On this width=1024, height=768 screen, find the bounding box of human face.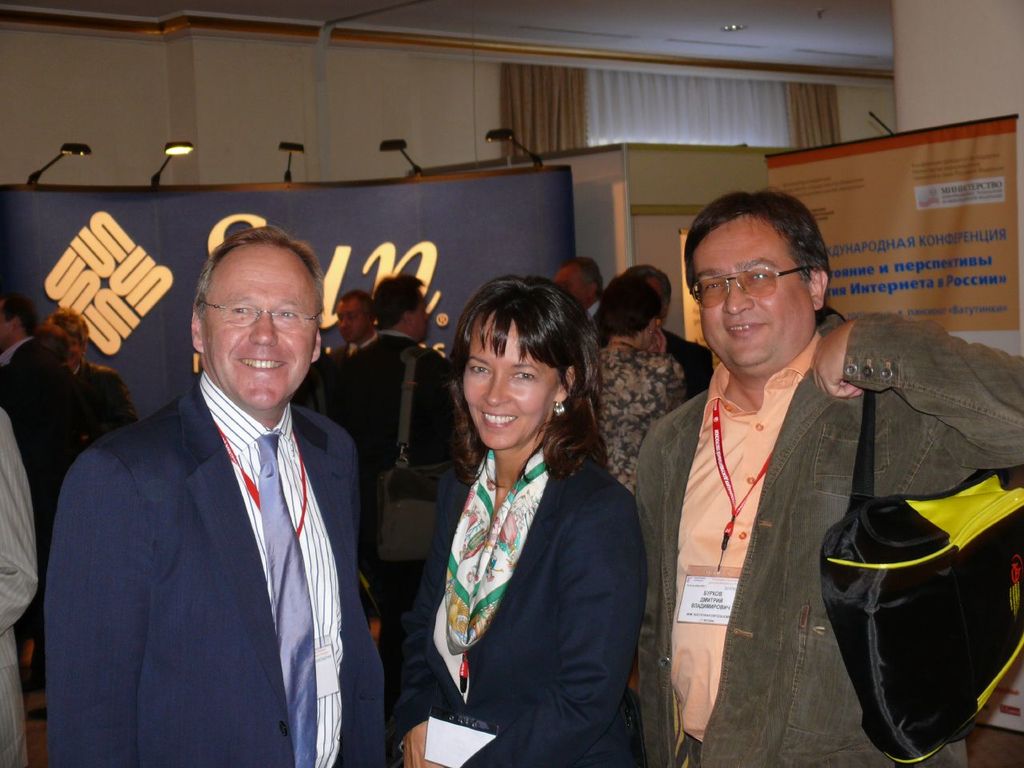
Bounding box: <bbox>462, 318, 554, 448</bbox>.
